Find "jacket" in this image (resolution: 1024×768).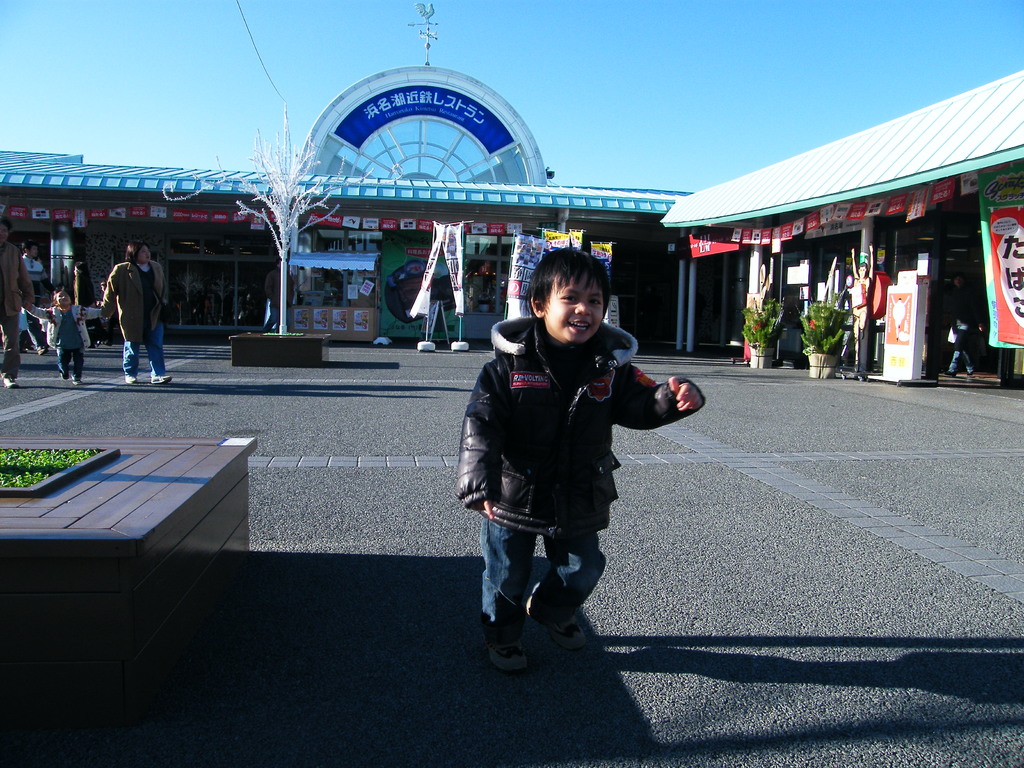
[left=455, top=316, right=708, bottom=539].
